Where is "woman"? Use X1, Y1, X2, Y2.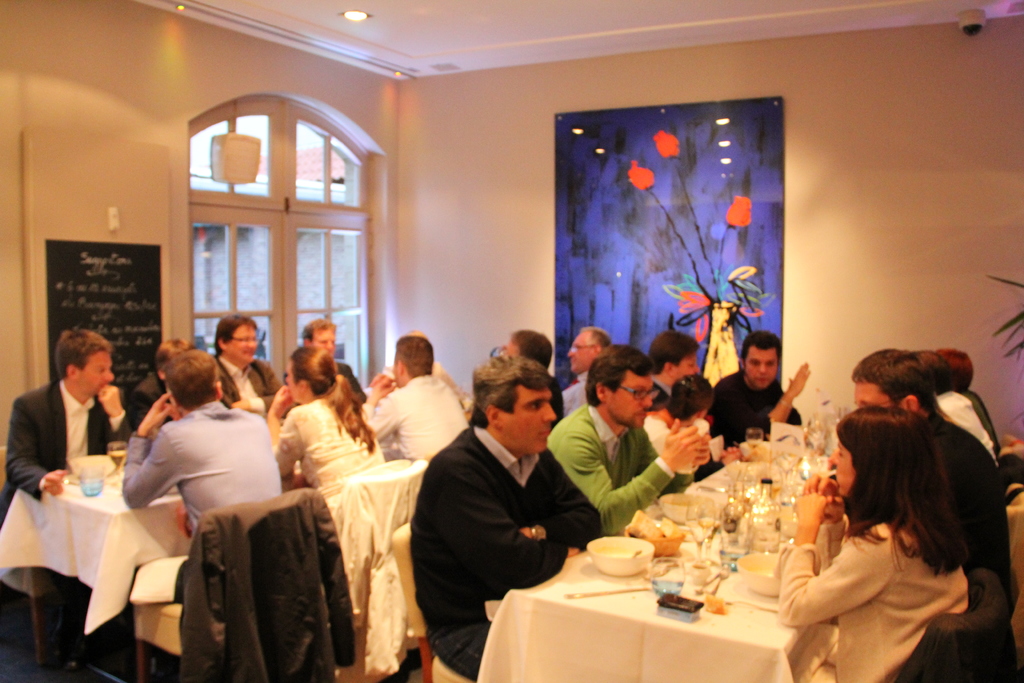
637, 368, 717, 473.
